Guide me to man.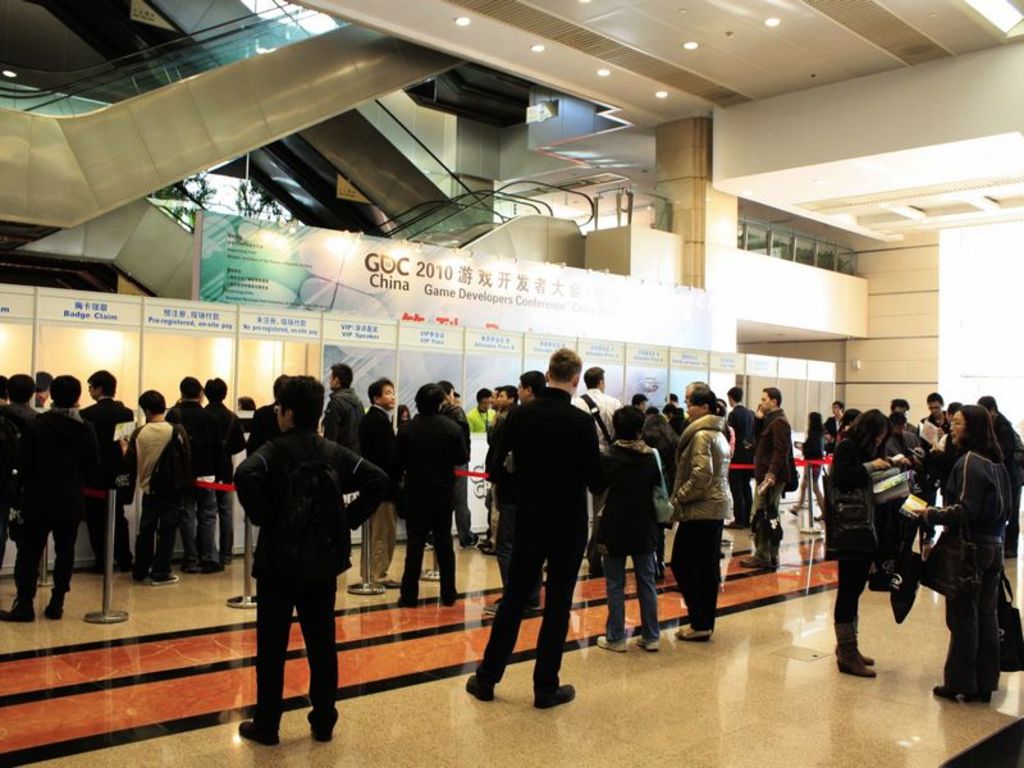
Guidance: [left=746, top=384, right=791, bottom=582].
